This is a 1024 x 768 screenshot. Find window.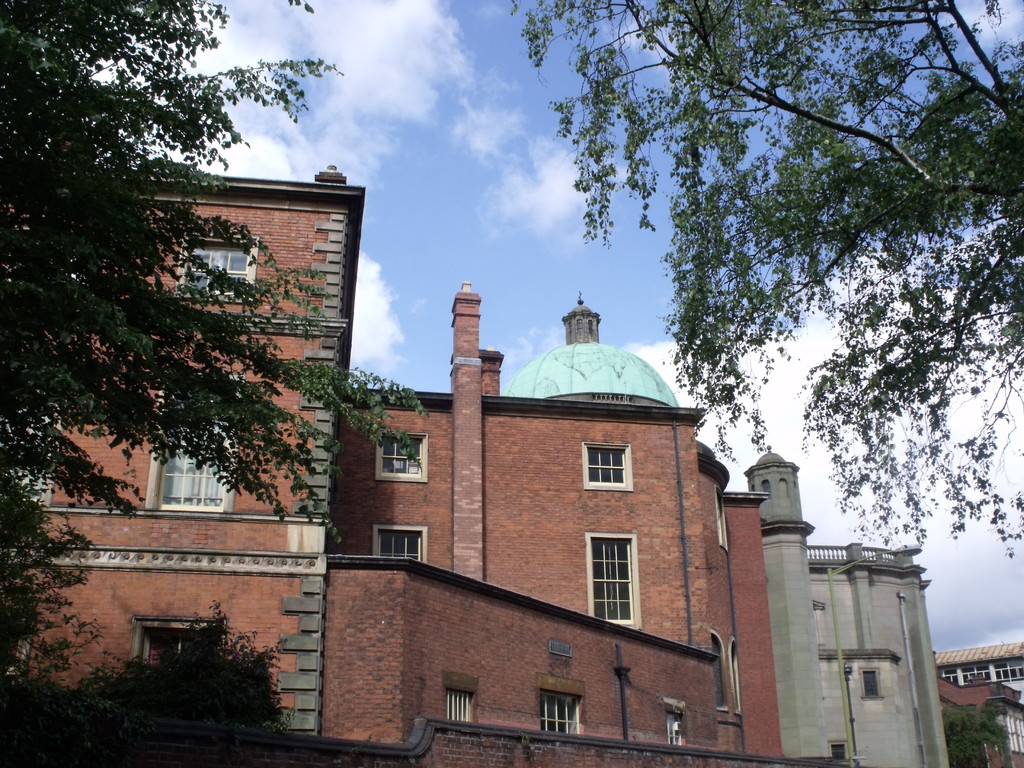
Bounding box: [445, 676, 480, 730].
